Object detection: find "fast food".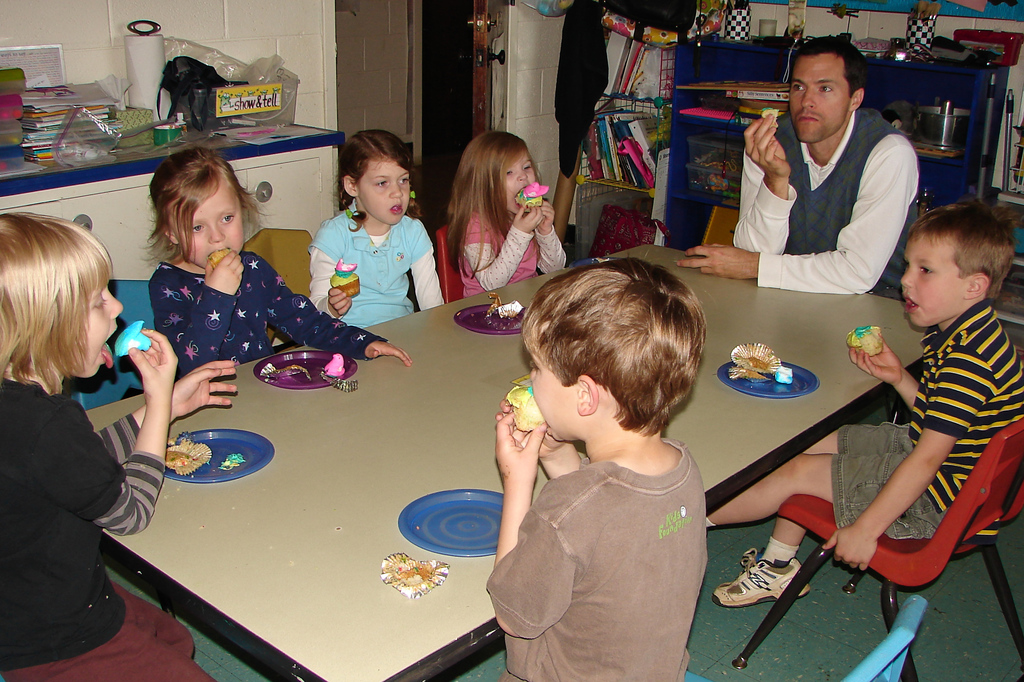
[x1=164, y1=448, x2=196, y2=466].
